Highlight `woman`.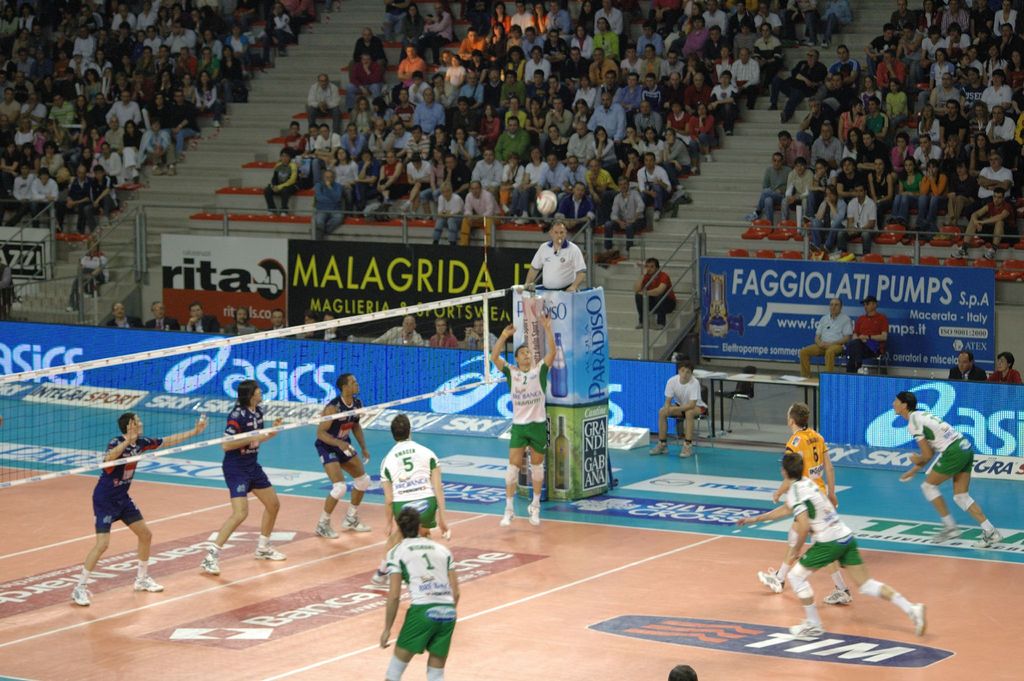
Highlighted region: bbox=(231, 0, 267, 43).
